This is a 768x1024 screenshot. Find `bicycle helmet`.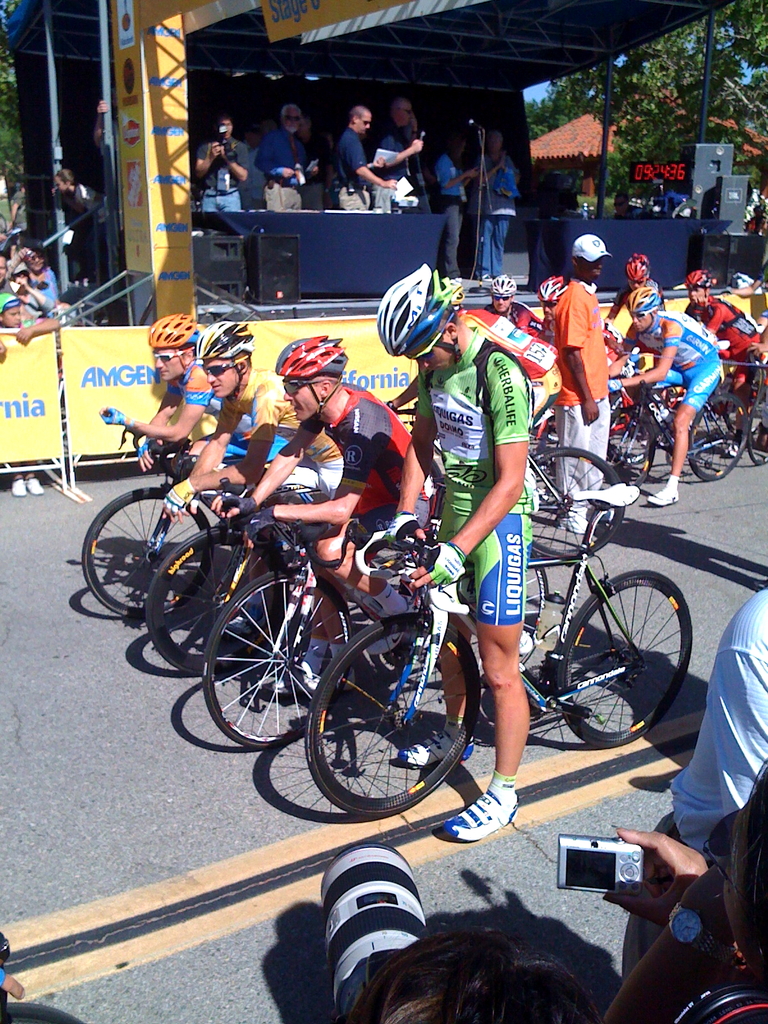
Bounding box: [544, 274, 561, 300].
